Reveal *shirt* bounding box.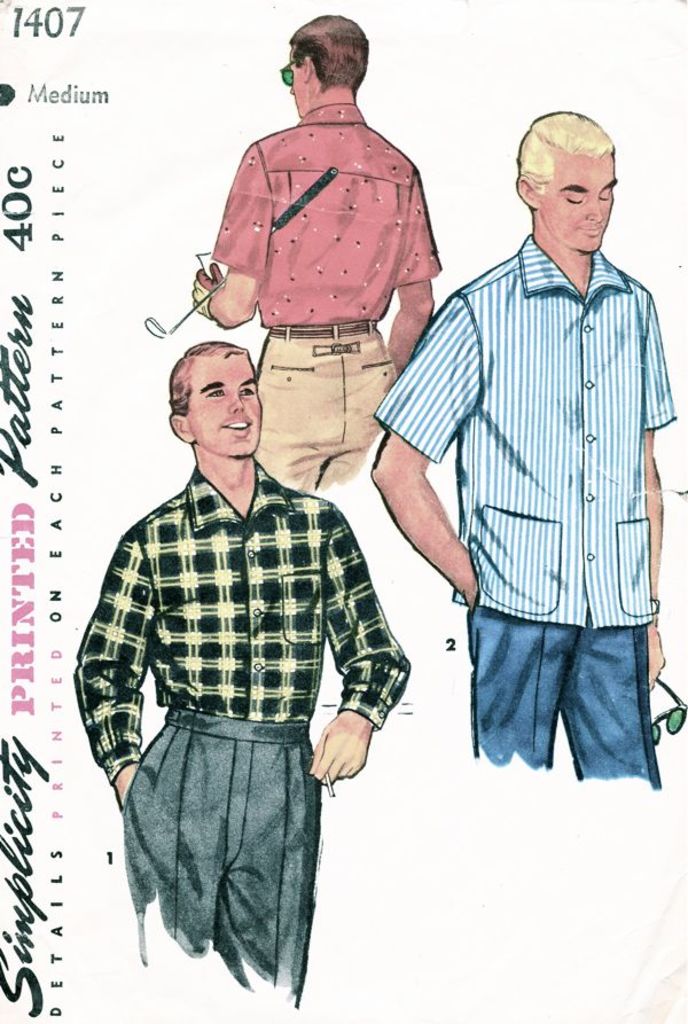
Revealed: x1=210 y1=95 x2=445 y2=323.
